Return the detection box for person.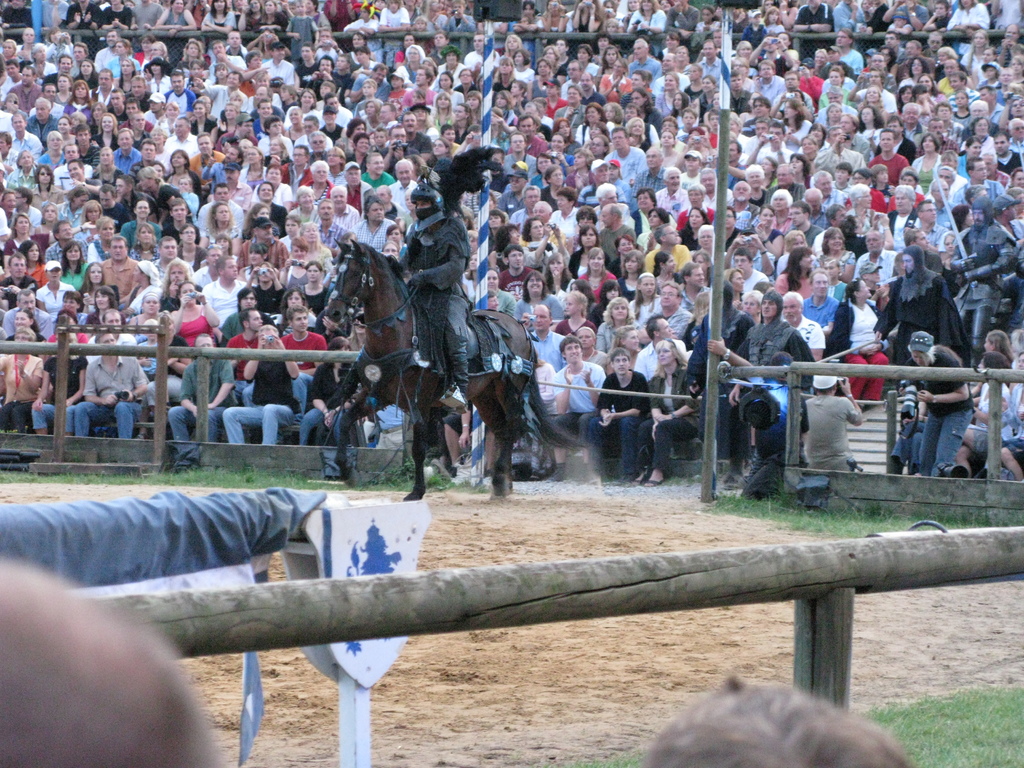
BBox(171, 286, 213, 347).
